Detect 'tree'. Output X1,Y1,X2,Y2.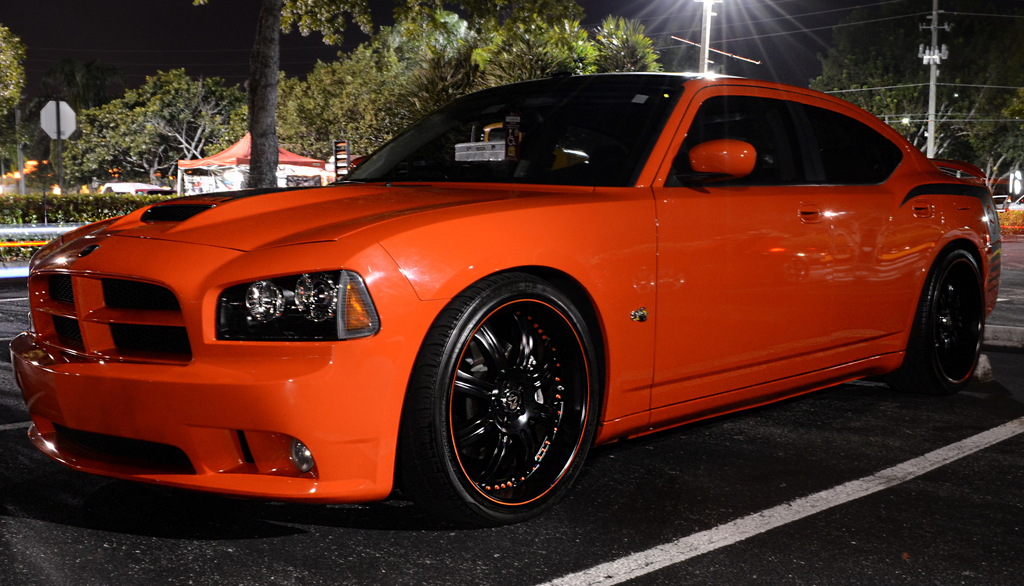
250,0,284,191.
